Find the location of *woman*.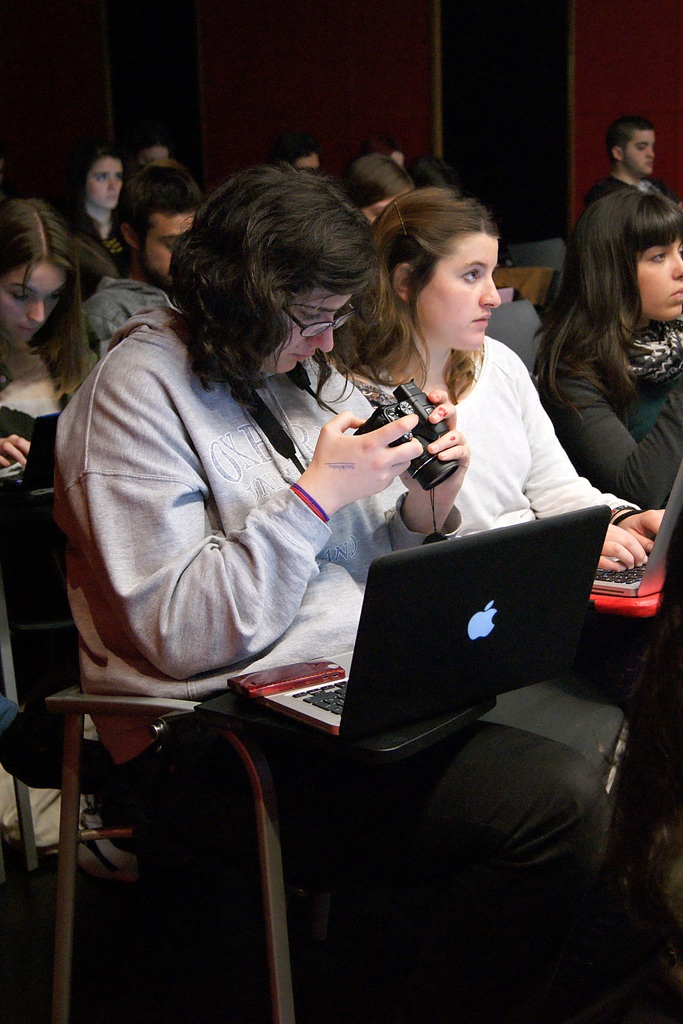
Location: crop(70, 142, 135, 271).
